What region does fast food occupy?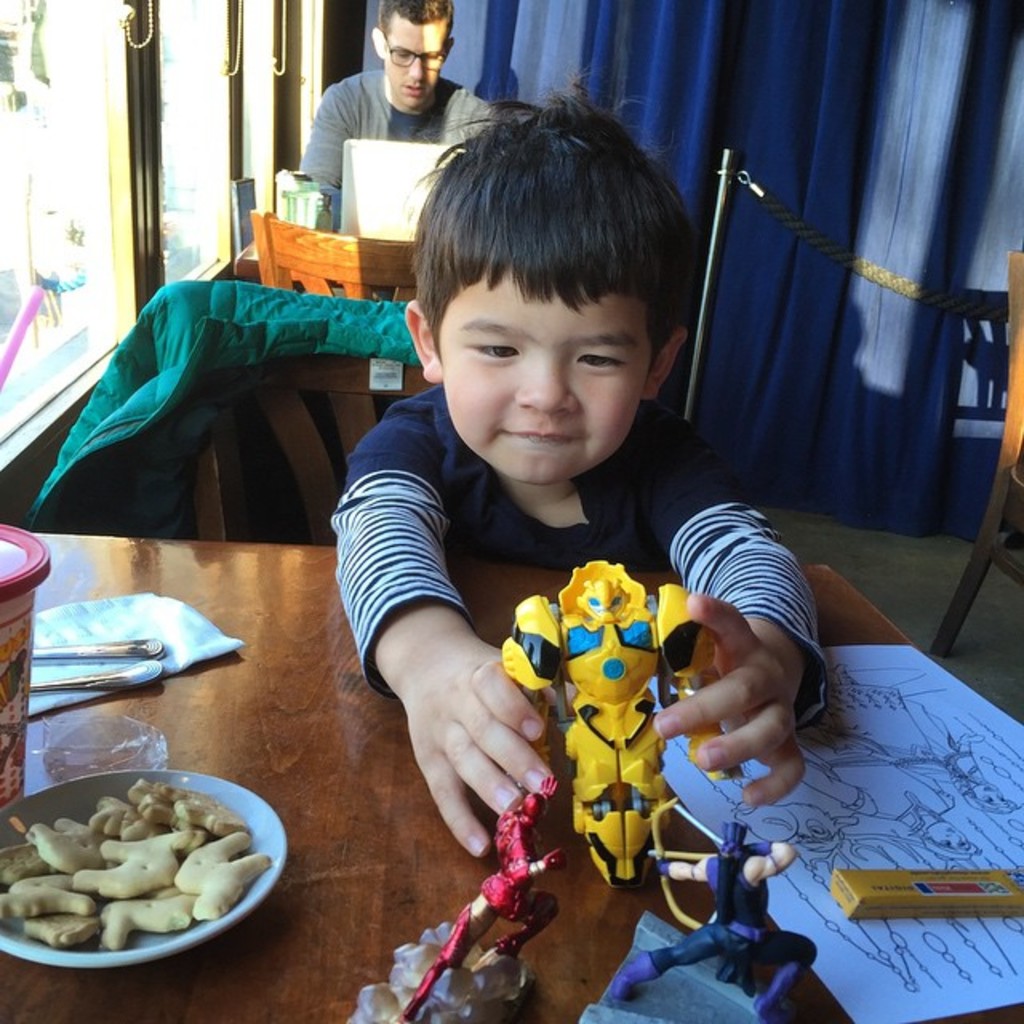
[left=136, top=787, right=248, bottom=838].
